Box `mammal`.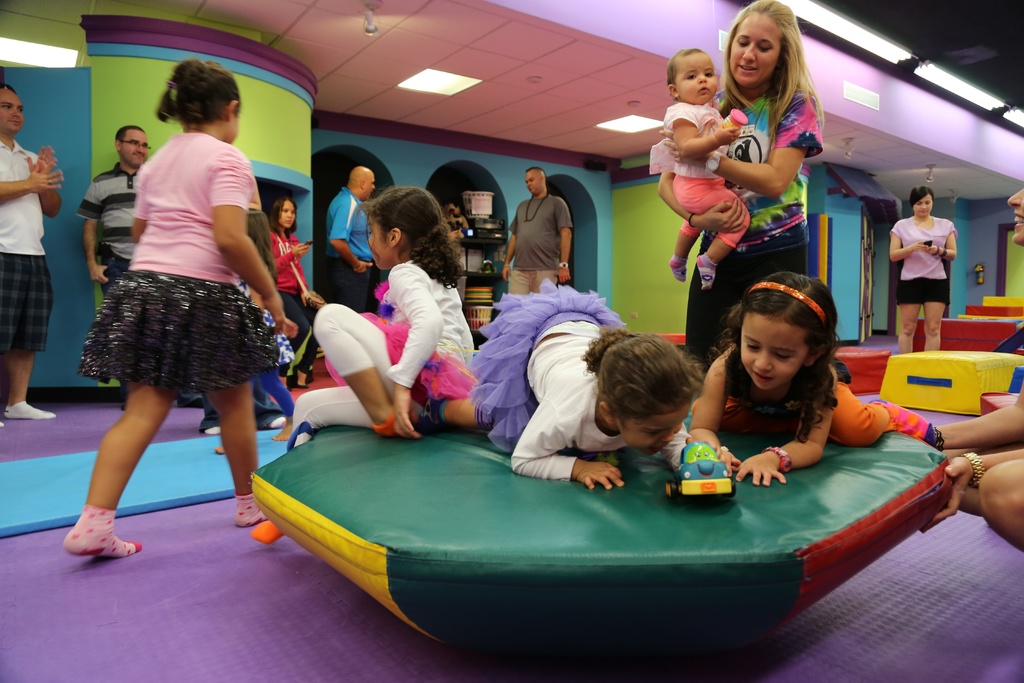
(left=76, top=124, right=150, bottom=408).
